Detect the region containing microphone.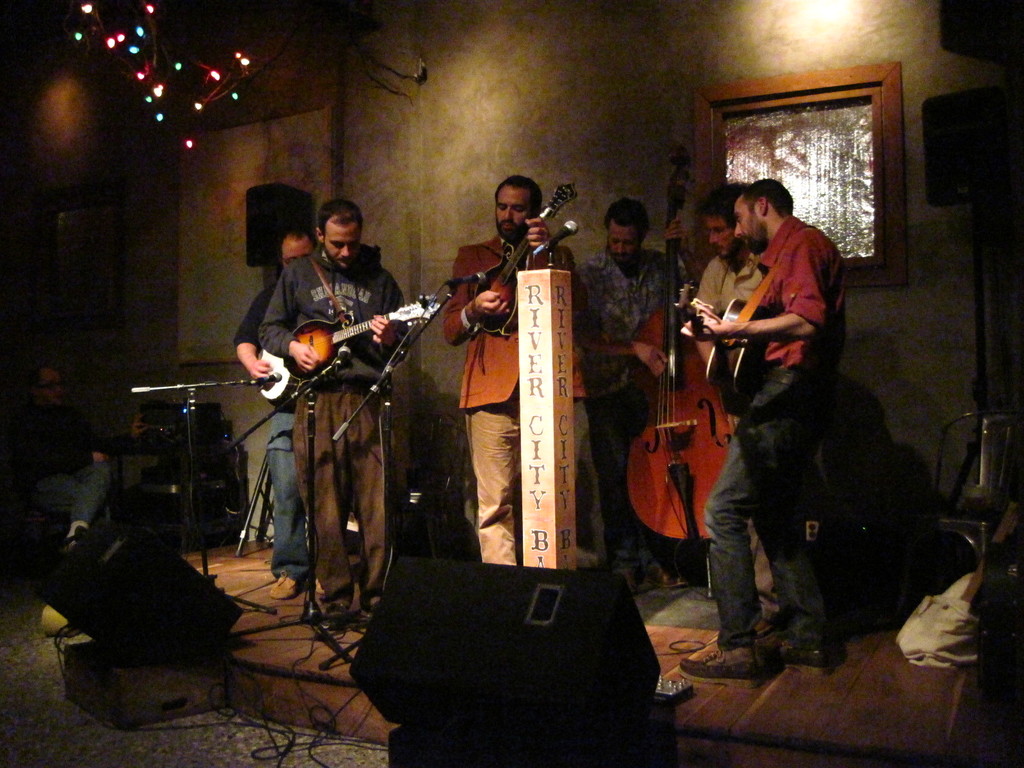
x1=543 y1=217 x2=580 y2=249.
